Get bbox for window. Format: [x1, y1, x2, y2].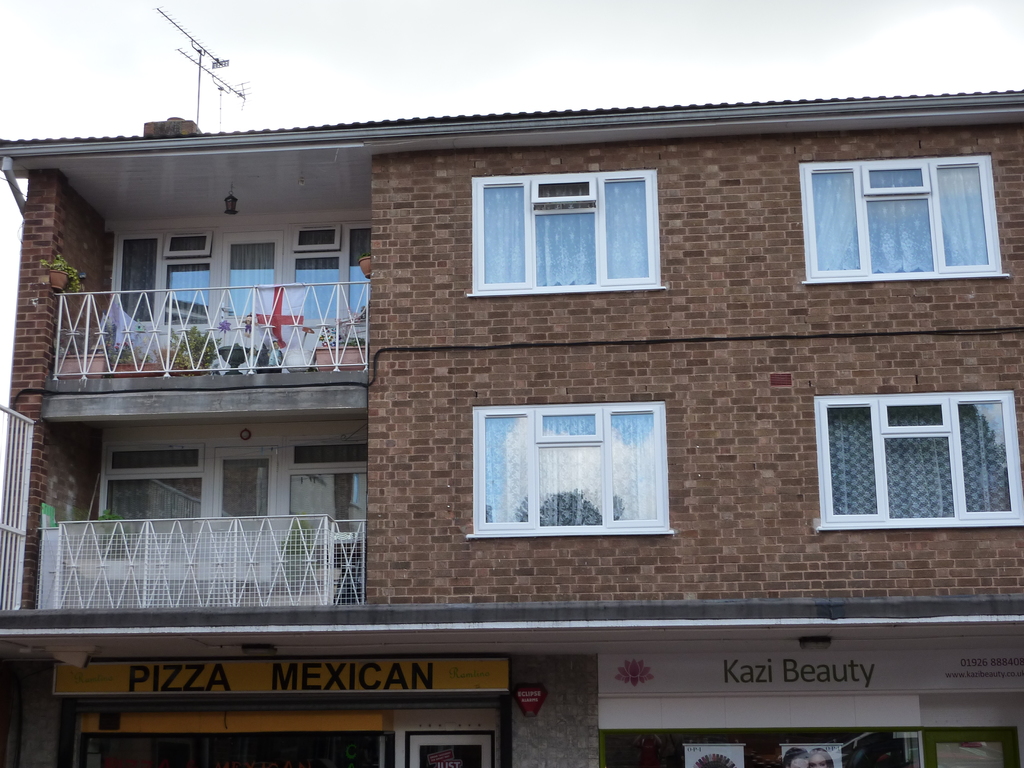
[340, 232, 385, 317].
